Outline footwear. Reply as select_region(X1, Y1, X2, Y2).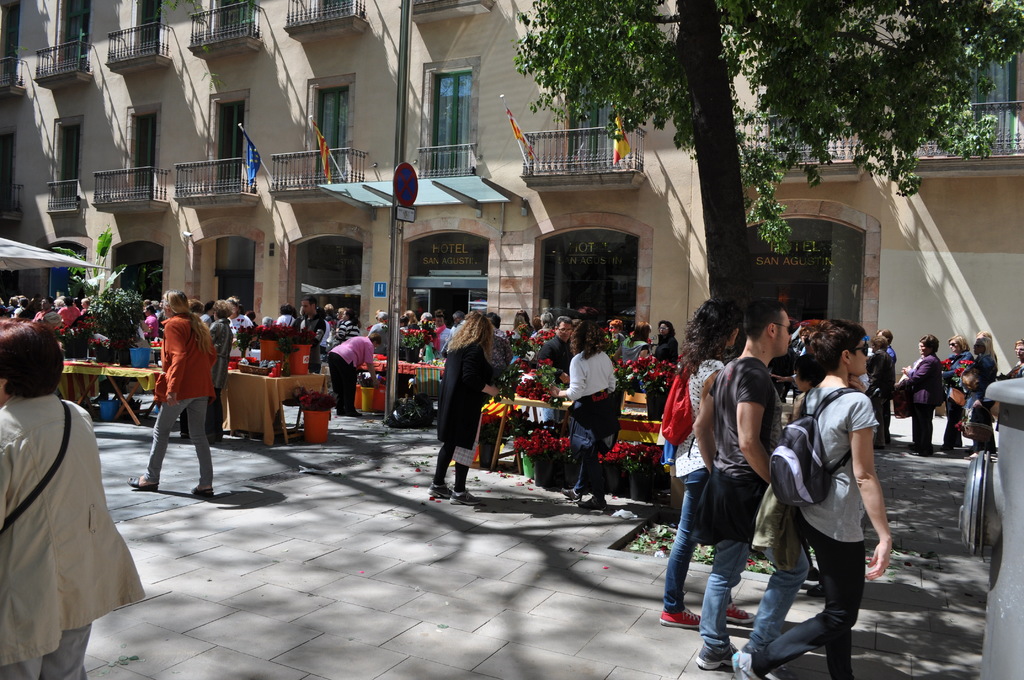
select_region(730, 655, 756, 679).
